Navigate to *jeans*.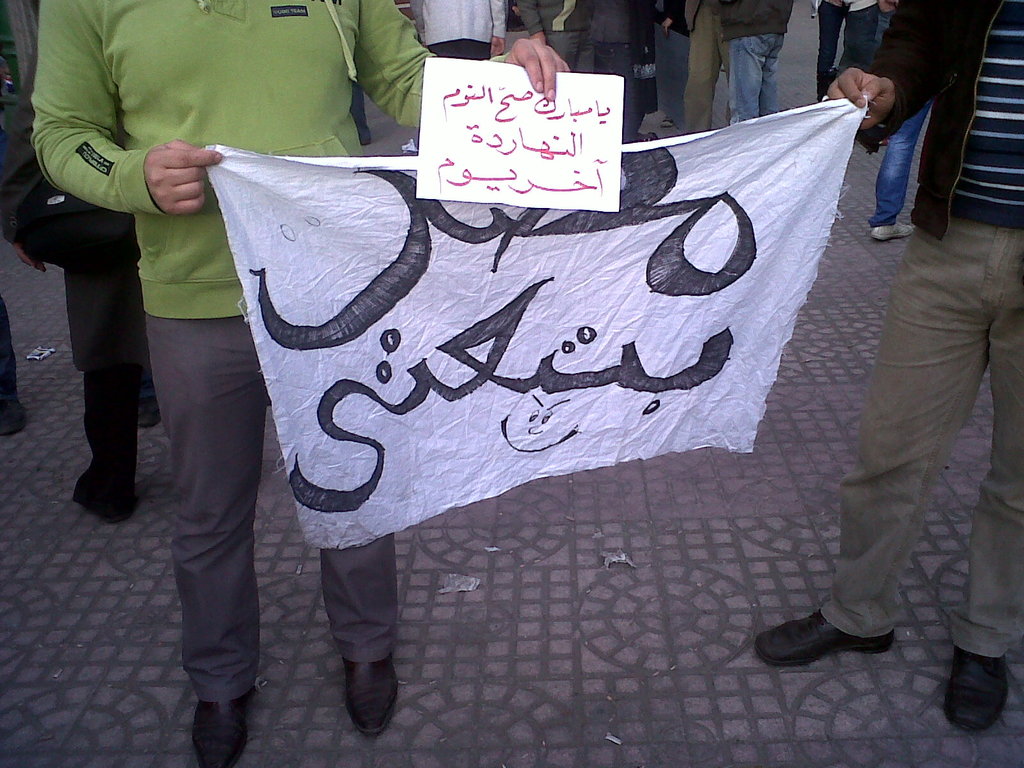
Navigation target: box=[863, 93, 918, 226].
